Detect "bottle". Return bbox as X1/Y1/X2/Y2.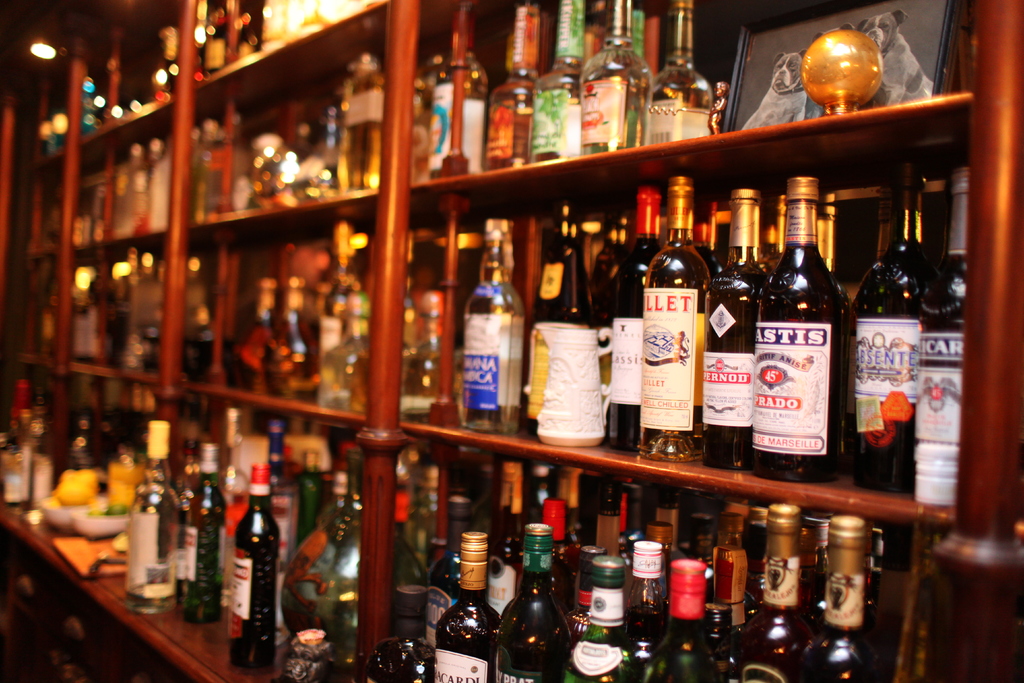
427/0/479/173.
